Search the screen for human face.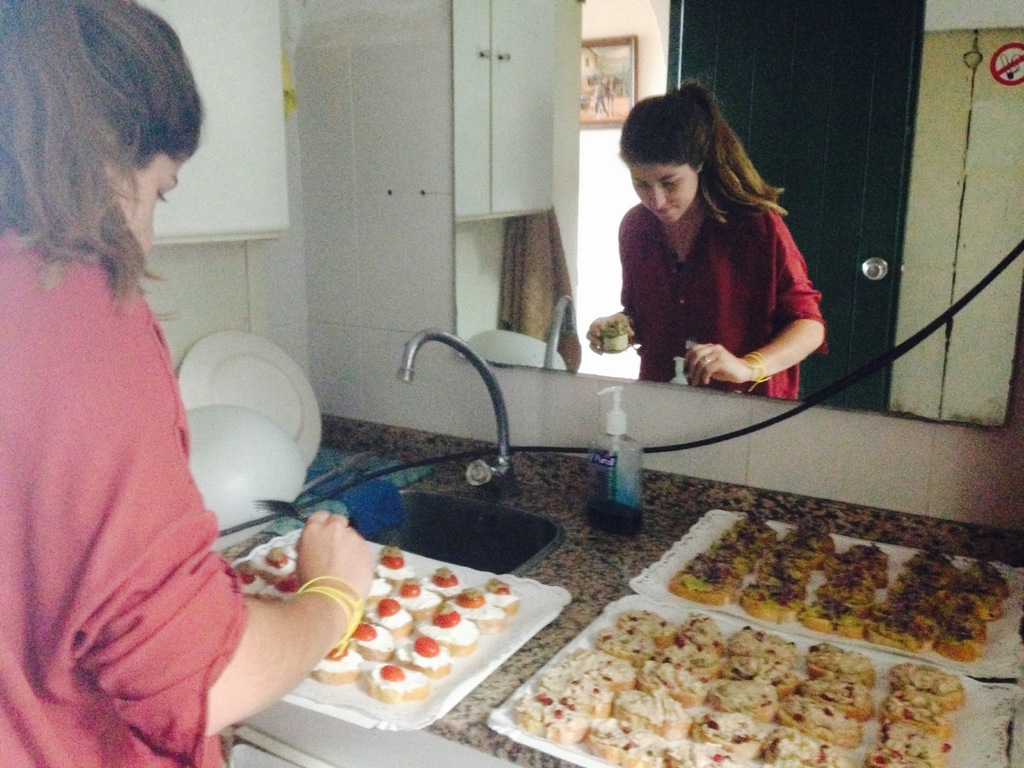
Found at <box>108,151,188,253</box>.
